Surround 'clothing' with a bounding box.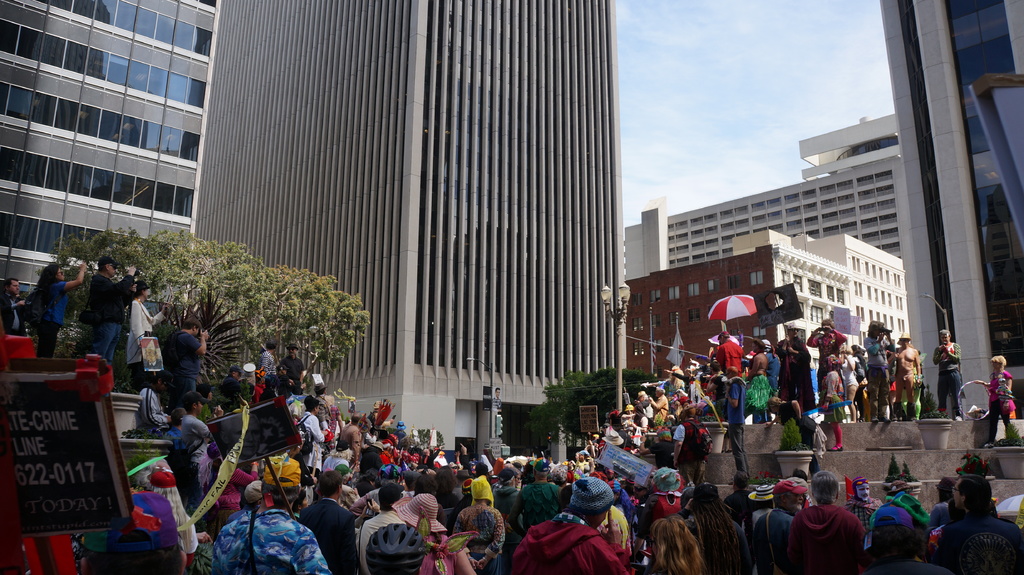
355 510 406 574.
